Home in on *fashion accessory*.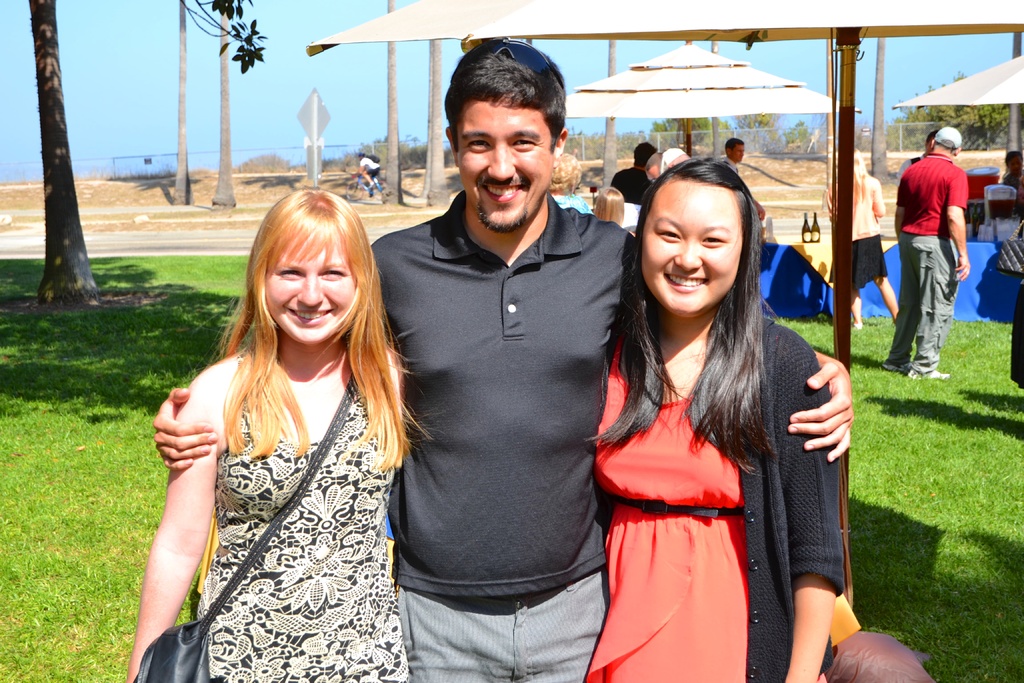
Homed in at detection(451, 36, 568, 90).
